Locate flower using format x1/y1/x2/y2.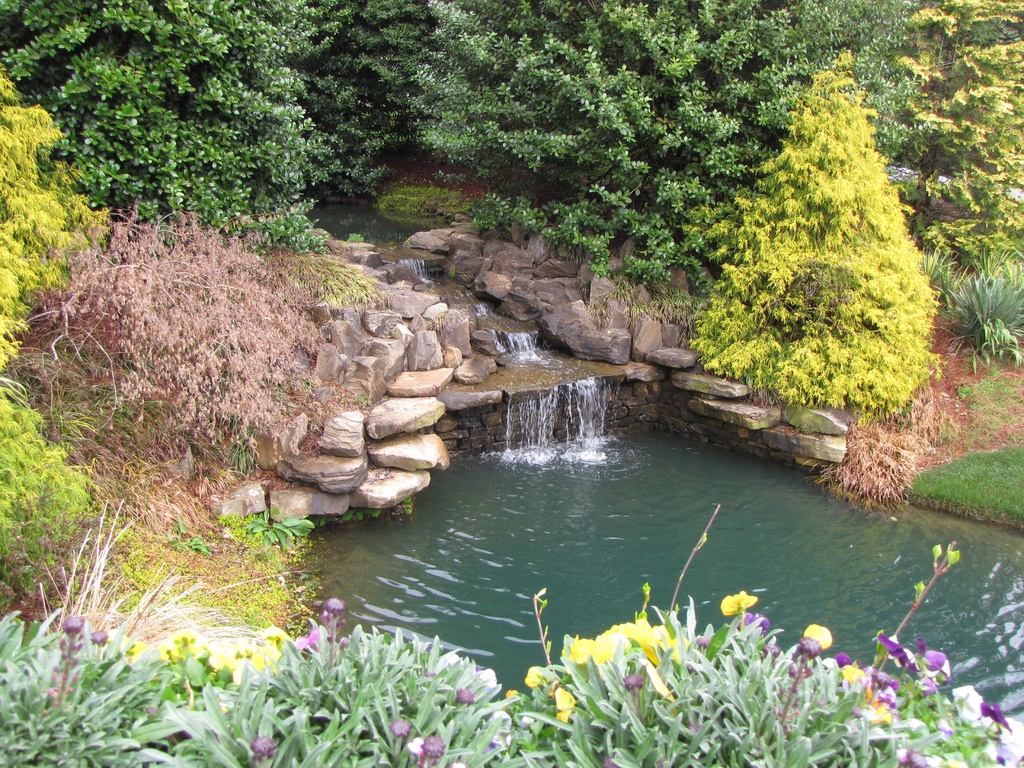
389/714/412/742.
